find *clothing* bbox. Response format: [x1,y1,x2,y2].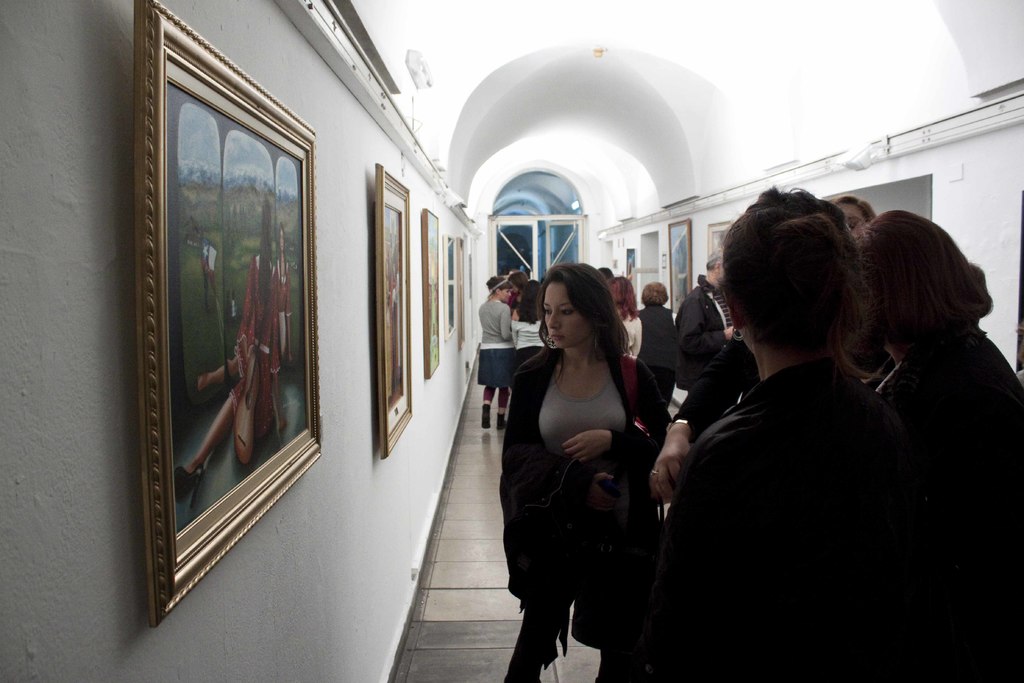
[670,278,744,386].
